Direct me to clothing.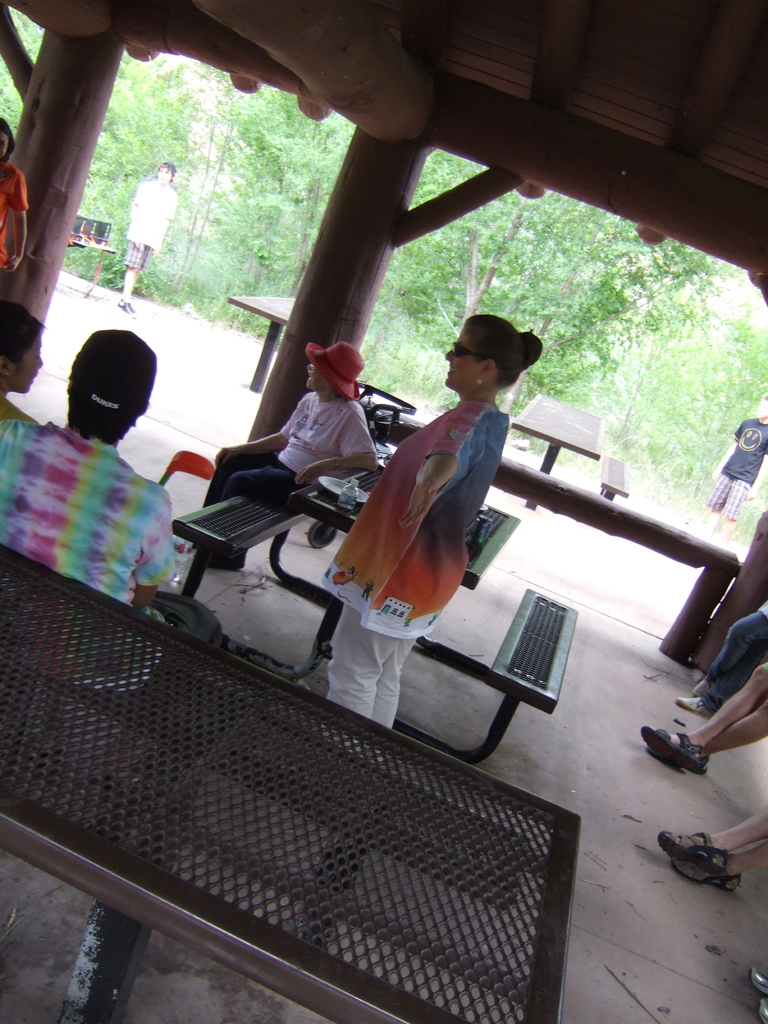
Direction: box(704, 418, 767, 516).
